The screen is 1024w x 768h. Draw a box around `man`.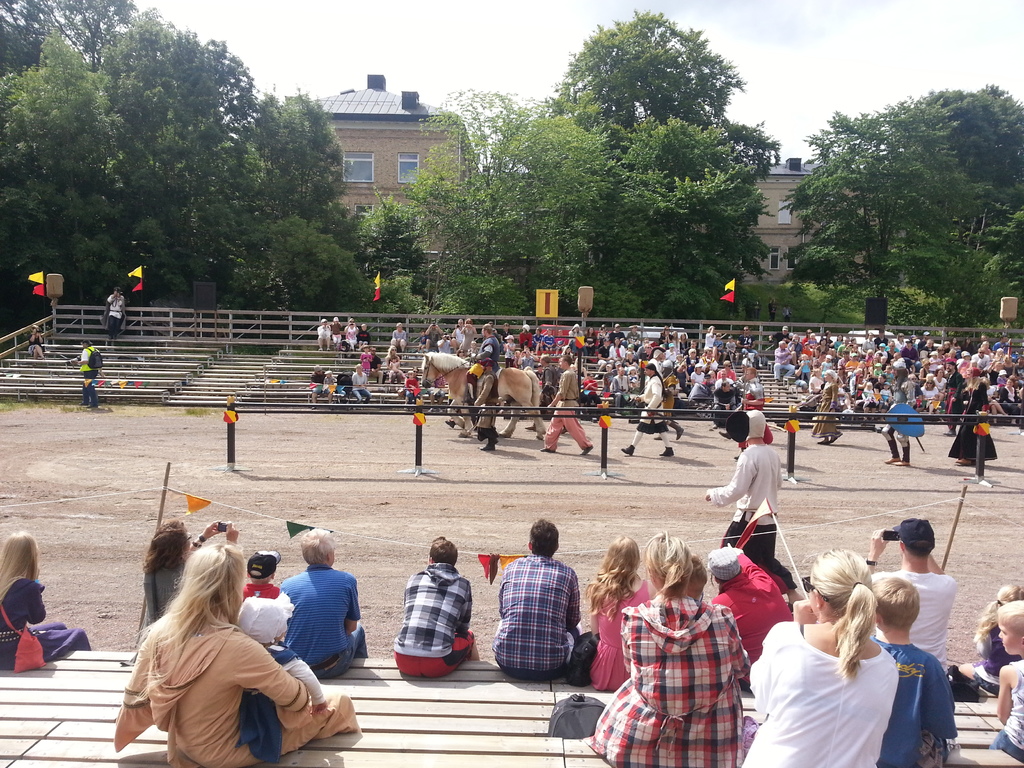
x1=472, y1=360, x2=502, y2=452.
